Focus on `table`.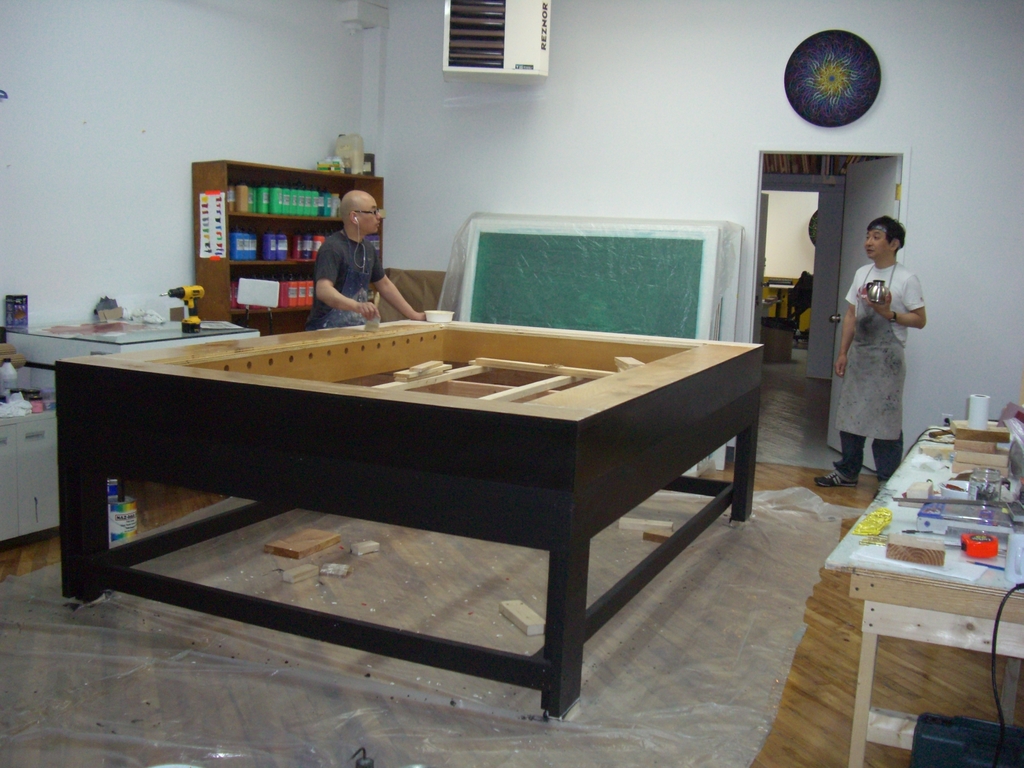
Focused at rect(36, 298, 770, 708).
